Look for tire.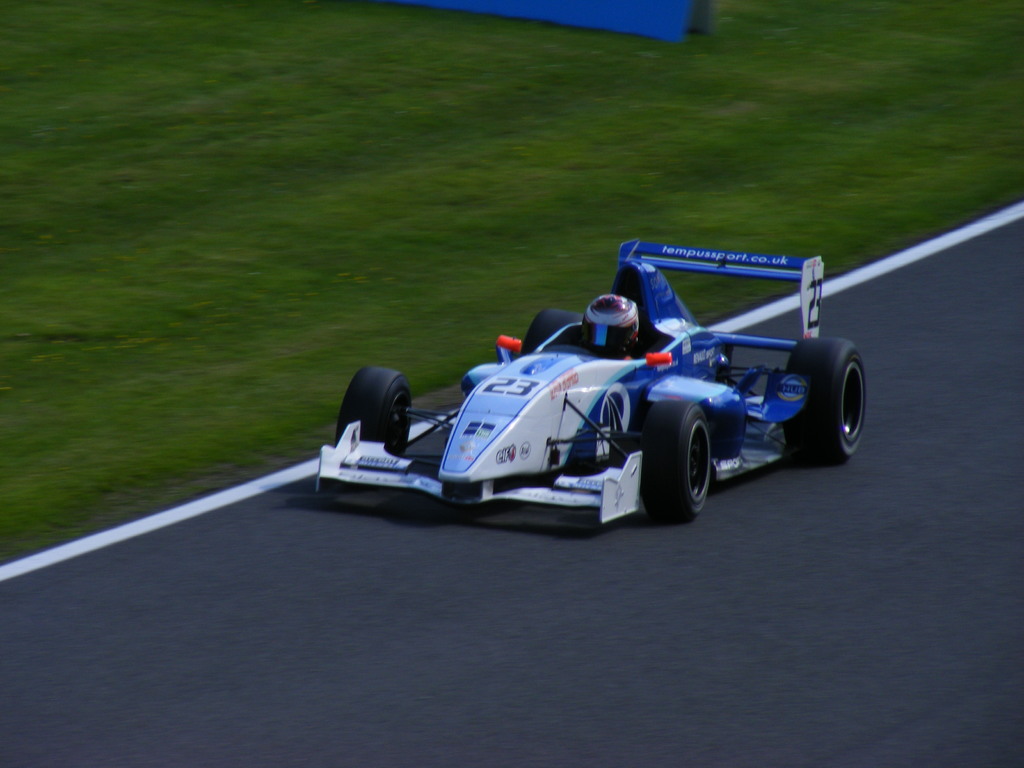
Found: box=[648, 408, 731, 523].
